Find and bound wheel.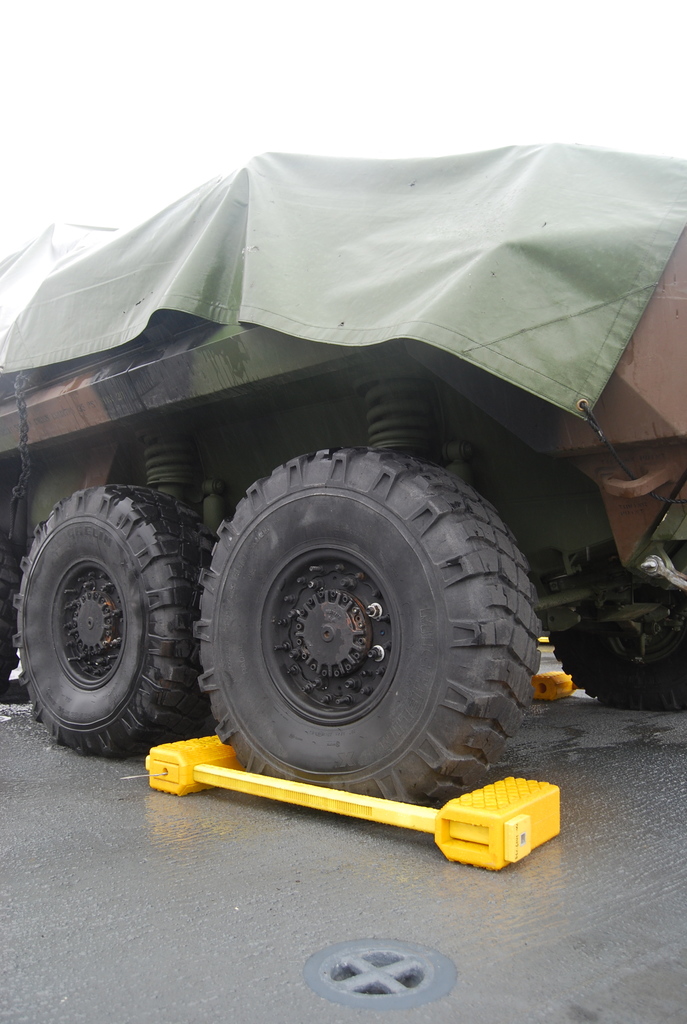
Bound: box(0, 526, 21, 696).
